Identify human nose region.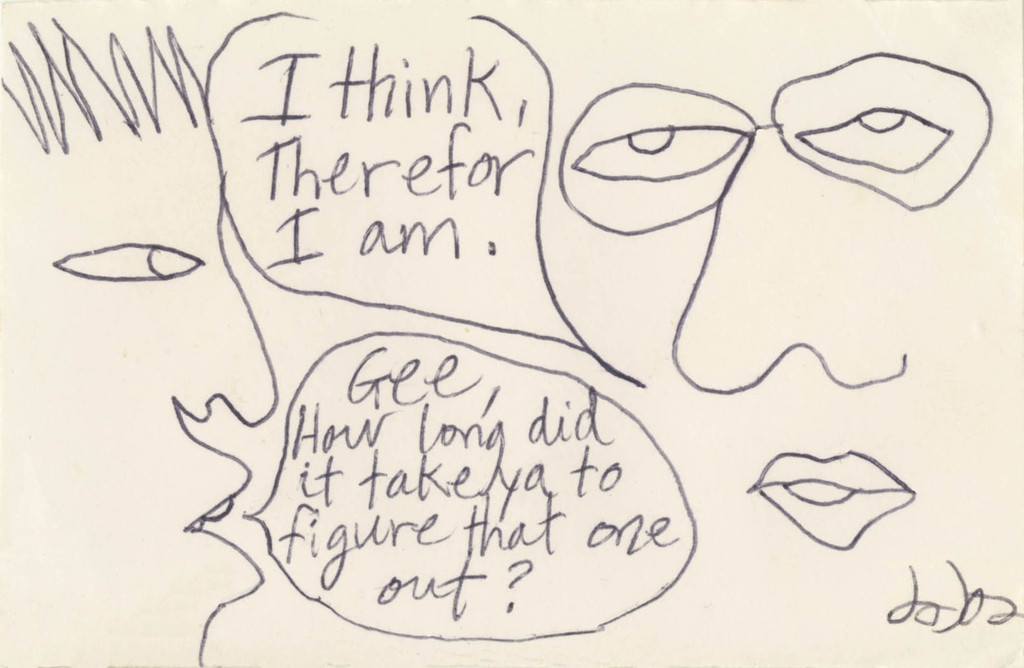
Region: 204/245/281/427.
